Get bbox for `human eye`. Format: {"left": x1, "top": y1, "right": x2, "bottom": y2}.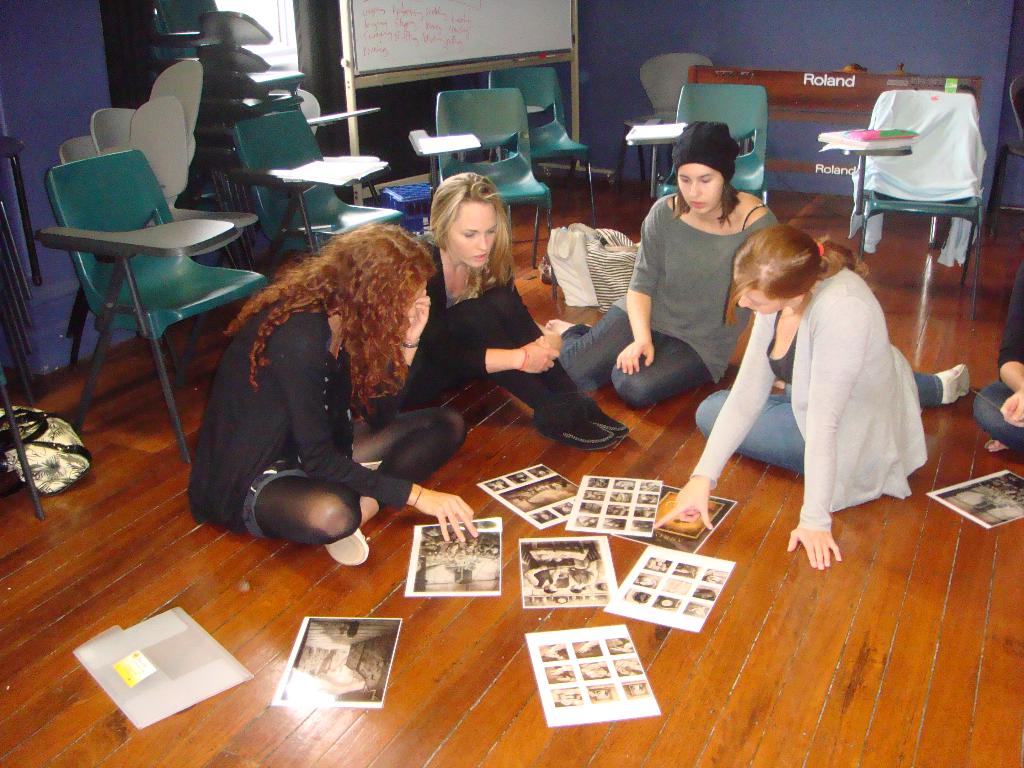
{"left": 461, "top": 232, "right": 479, "bottom": 245}.
